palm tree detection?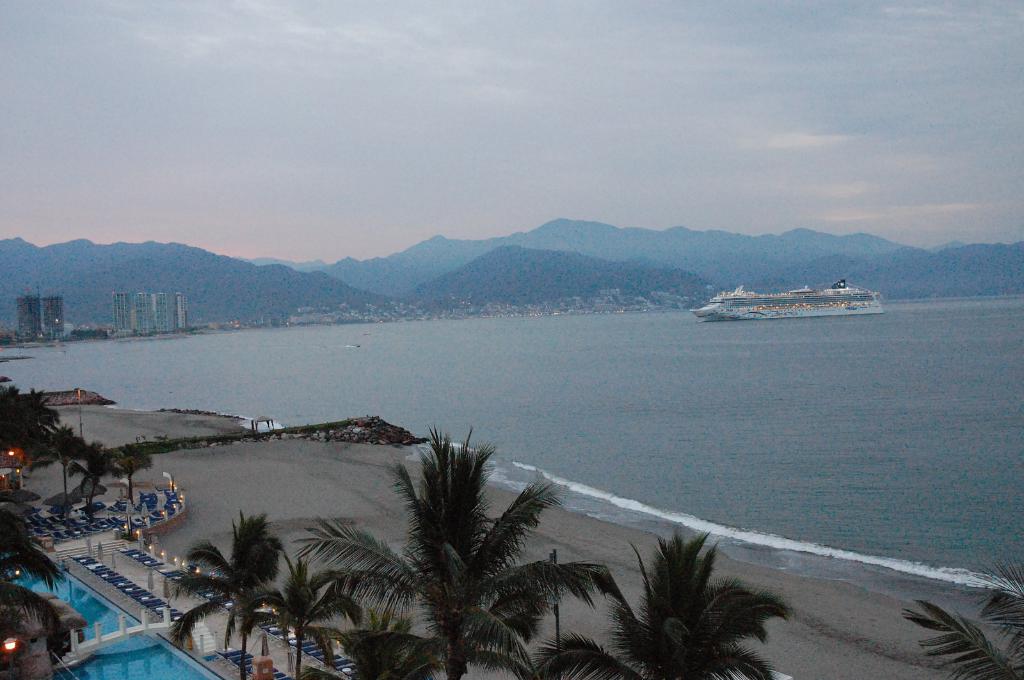
47,434,90,512
